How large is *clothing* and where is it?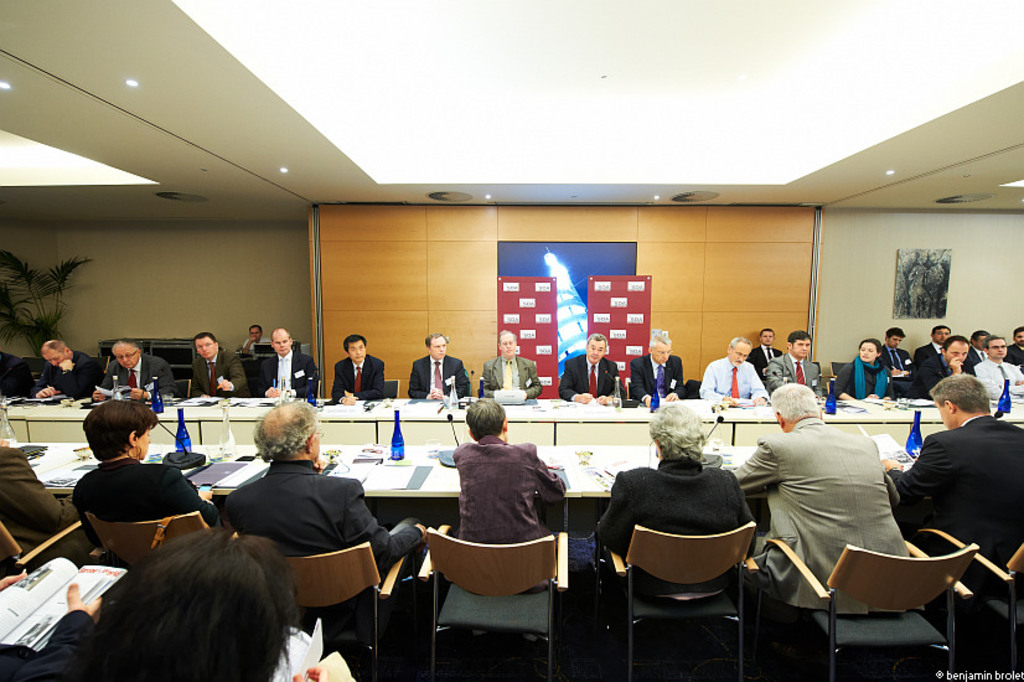
Bounding box: rect(335, 357, 381, 404).
